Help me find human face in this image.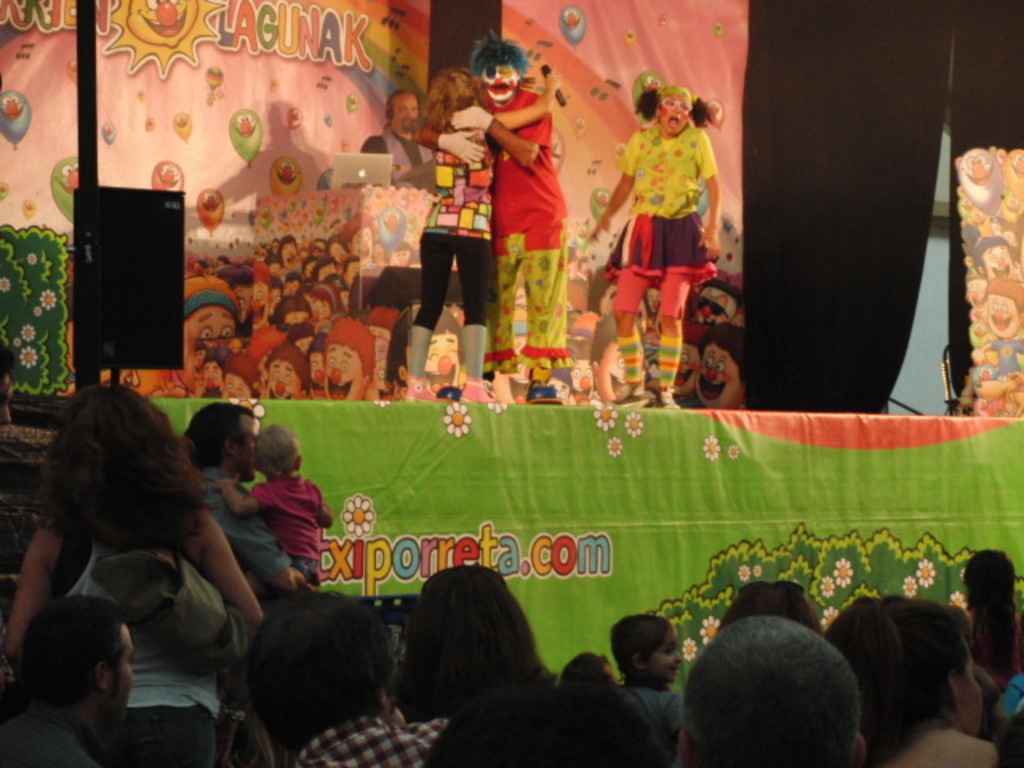
Found it: BBox(643, 619, 683, 683).
